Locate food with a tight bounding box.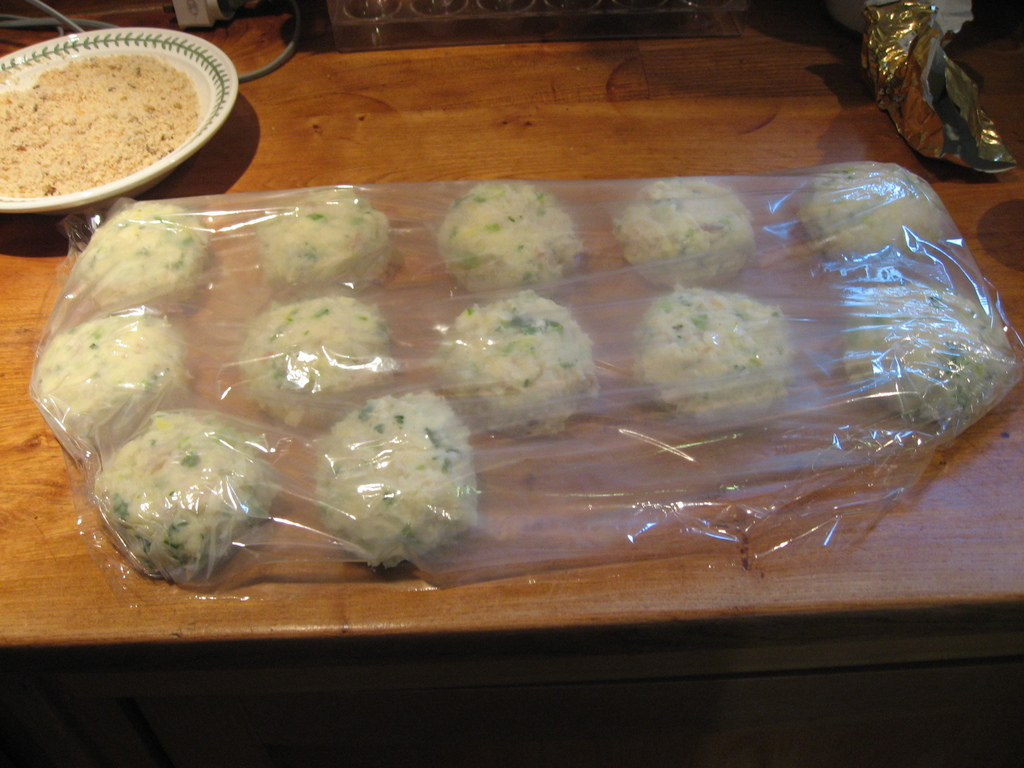
632,282,797,417.
